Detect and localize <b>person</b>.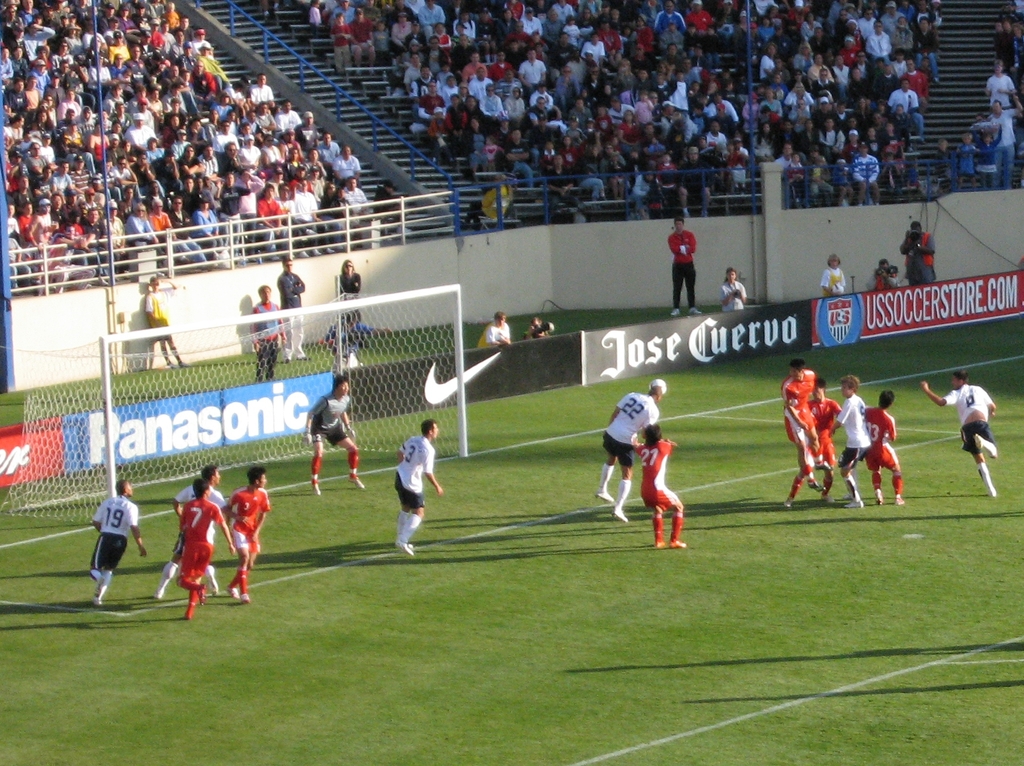
Localized at 472/311/513/352.
